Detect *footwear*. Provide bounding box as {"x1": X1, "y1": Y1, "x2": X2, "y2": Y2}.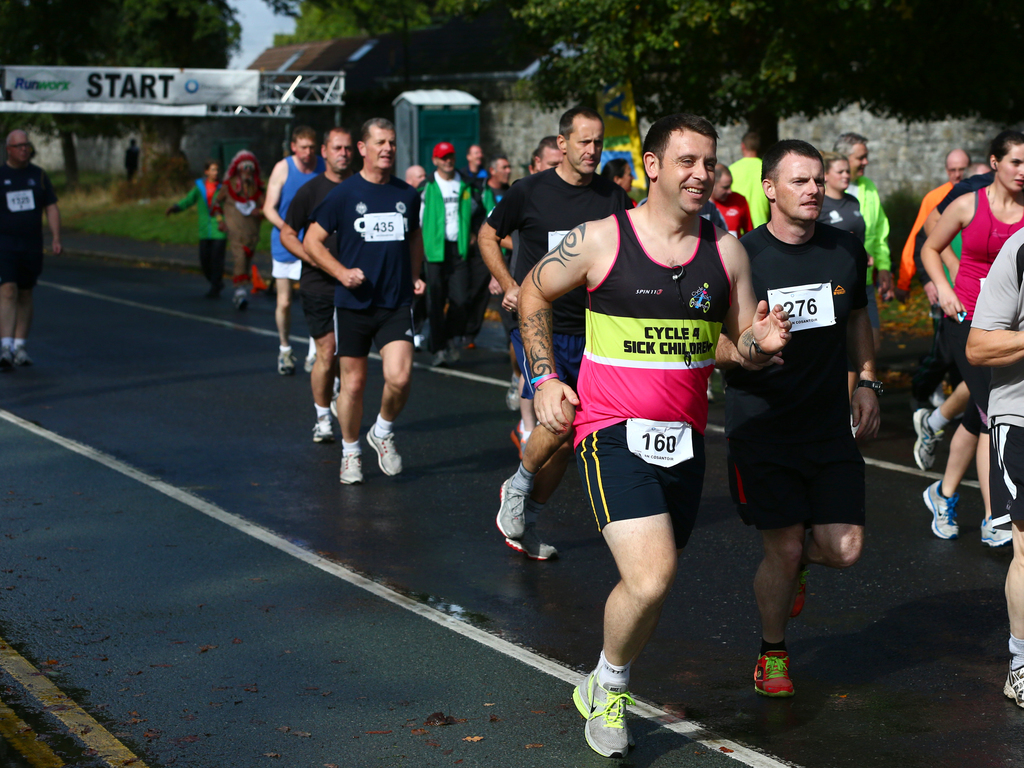
{"x1": 788, "y1": 569, "x2": 811, "y2": 623}.
